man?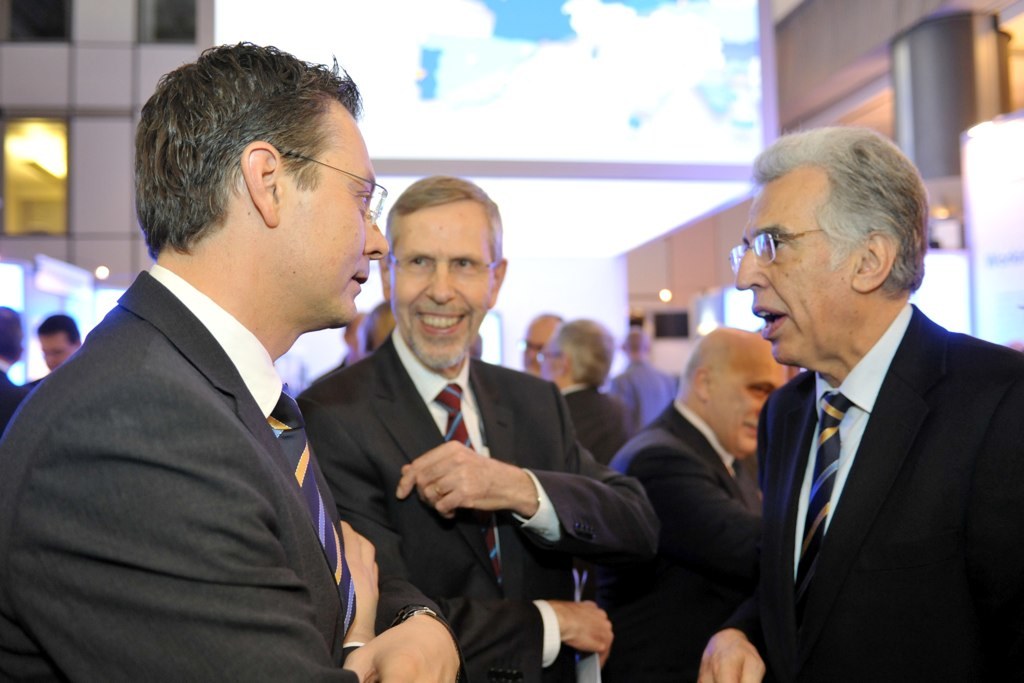
<bbox>516, 312, 573, 395</bbox>
